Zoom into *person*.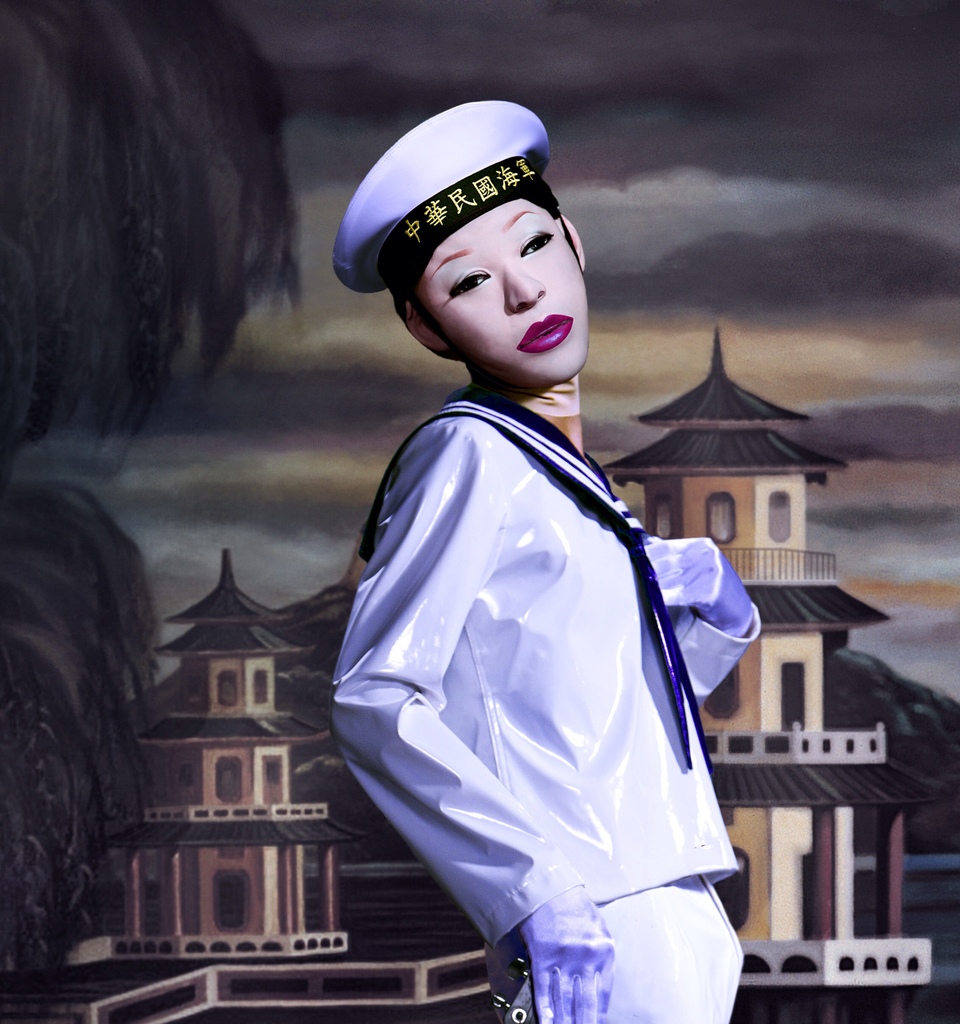
Zoom target: 323, 111, 761, 1023.
